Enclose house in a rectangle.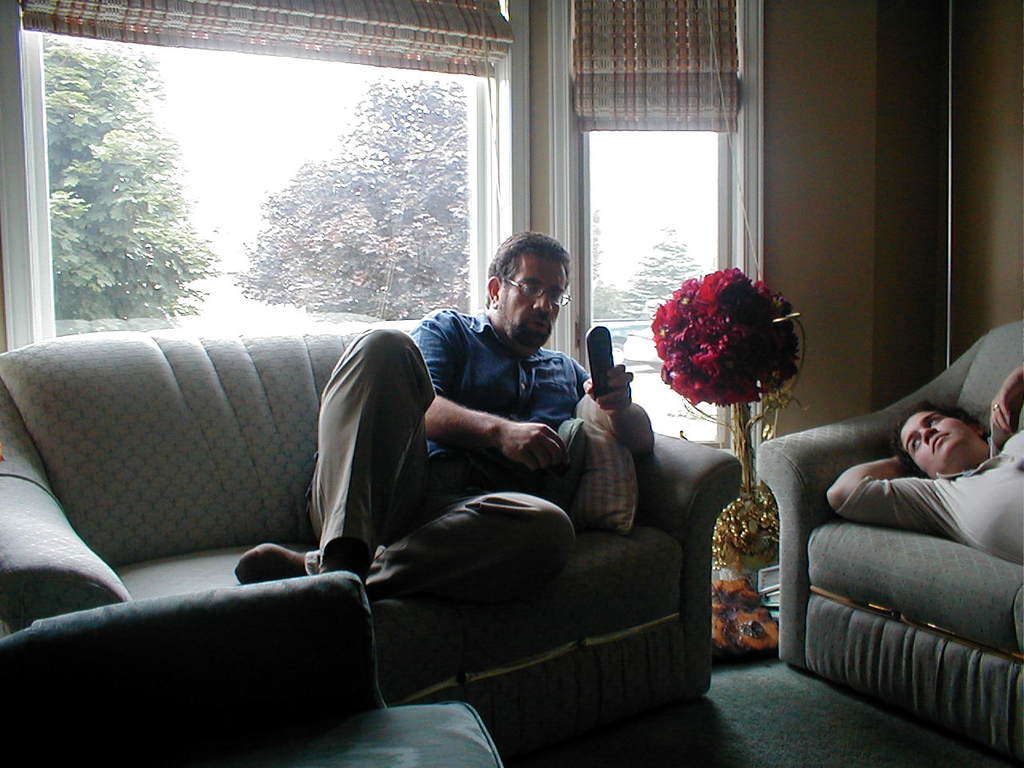
(left=0, top=0, right=1023, bottom=767).
